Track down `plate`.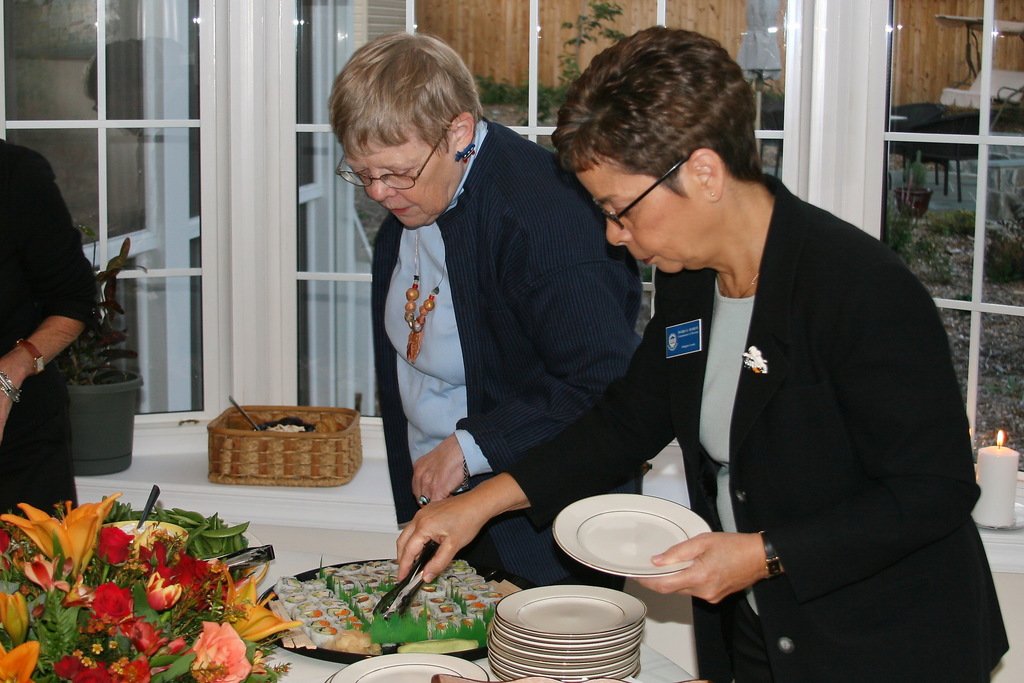
Tracked to box(324, 648, 492, 682).
